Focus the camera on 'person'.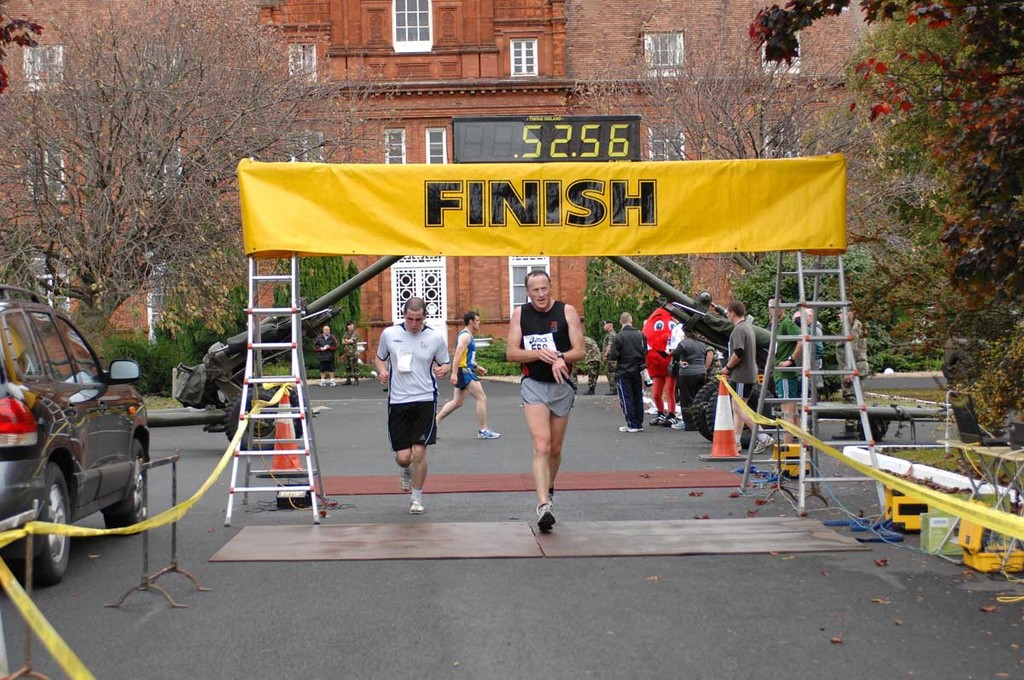
Focus region: 835 300 869 438.
